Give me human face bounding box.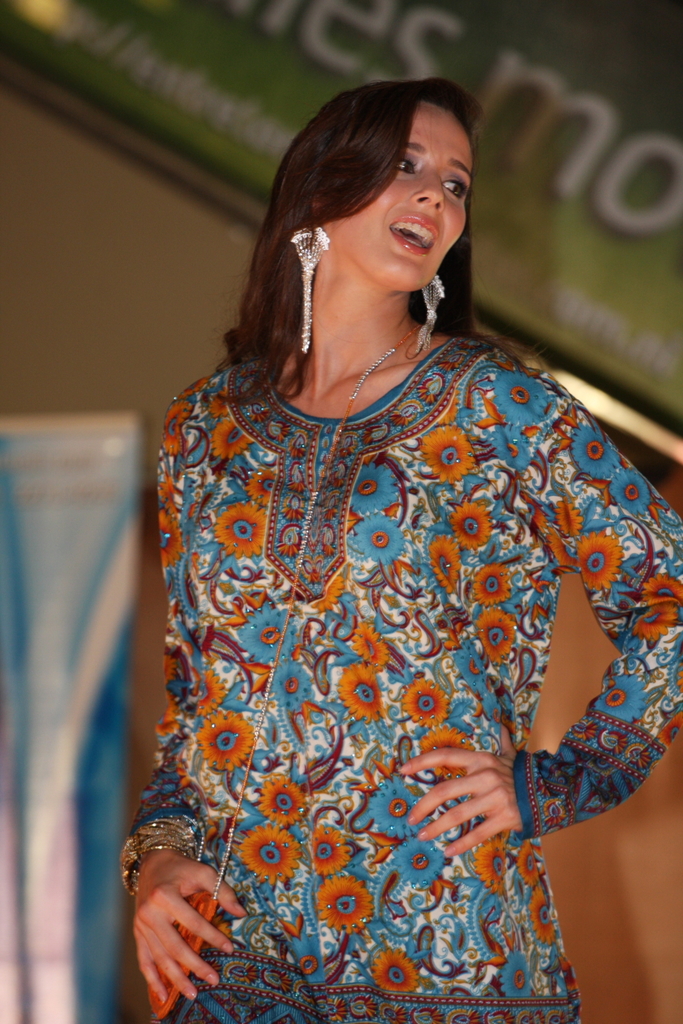
{"x1": 330, "y1": 107, "x2": 475, "y2": 287}.
